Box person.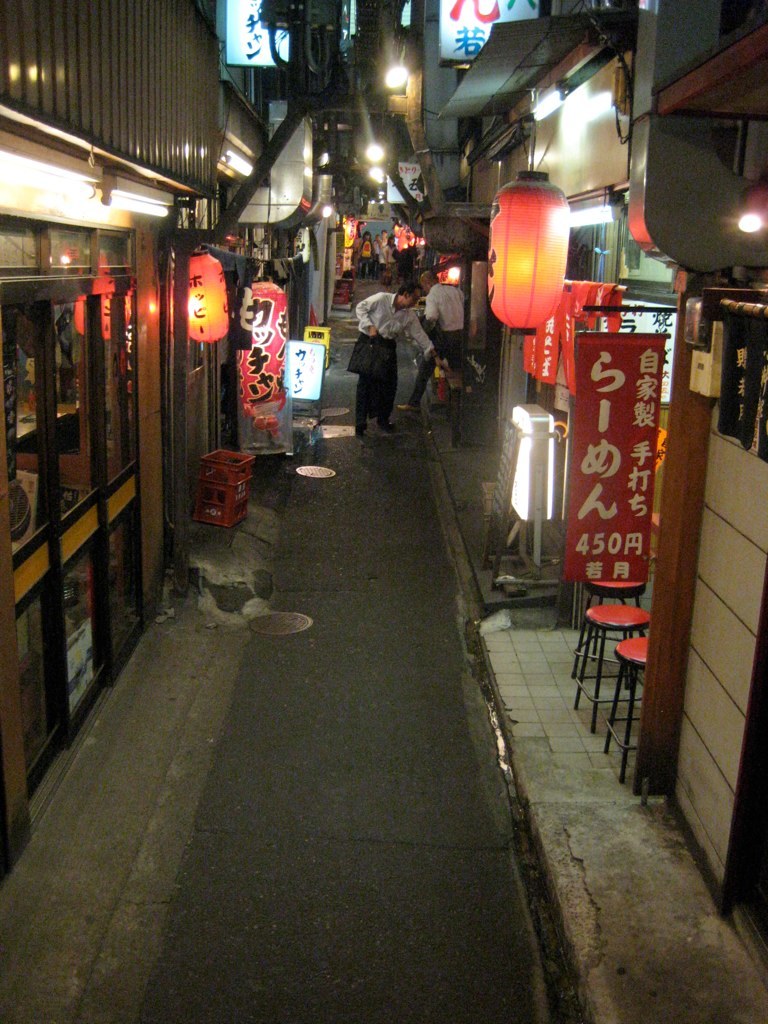
detection(341, 210, 361, 265).
